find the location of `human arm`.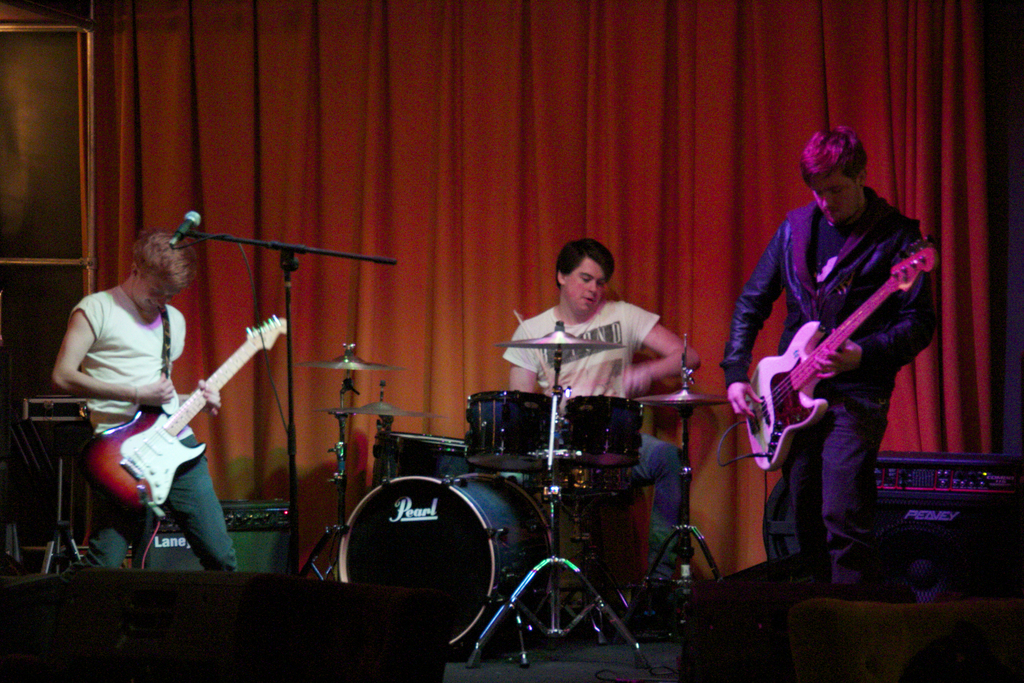
Location: box=[813, 226, 945, 377].
